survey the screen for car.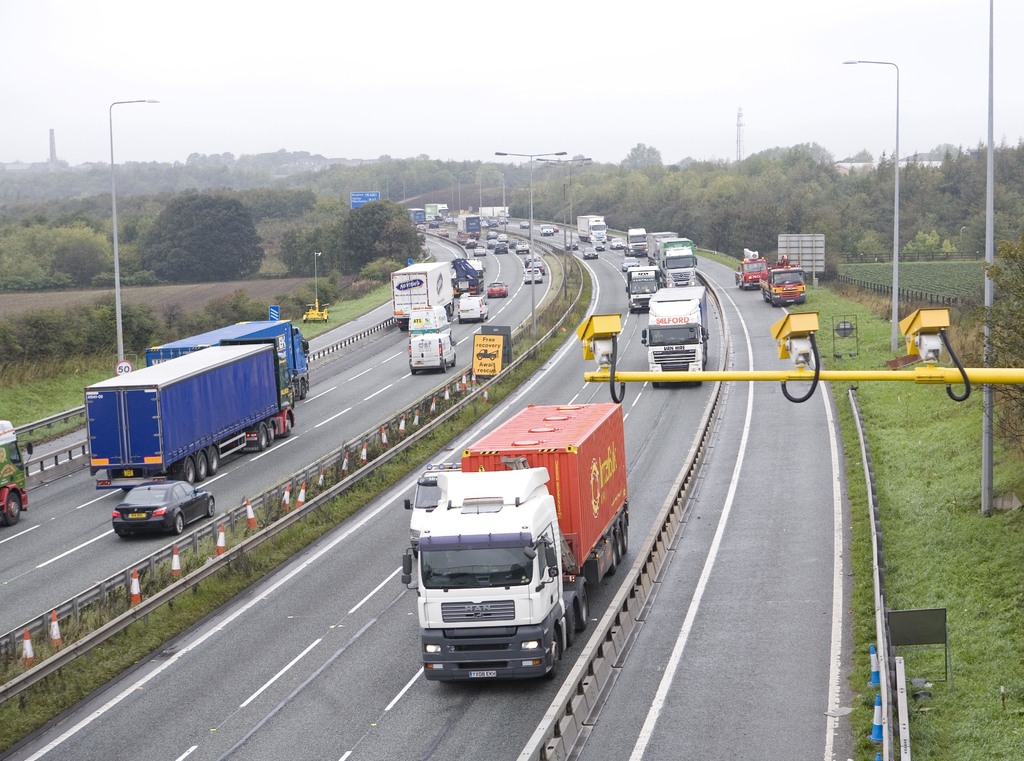
Survey found: l=465, t=237, r=476, b=246.
